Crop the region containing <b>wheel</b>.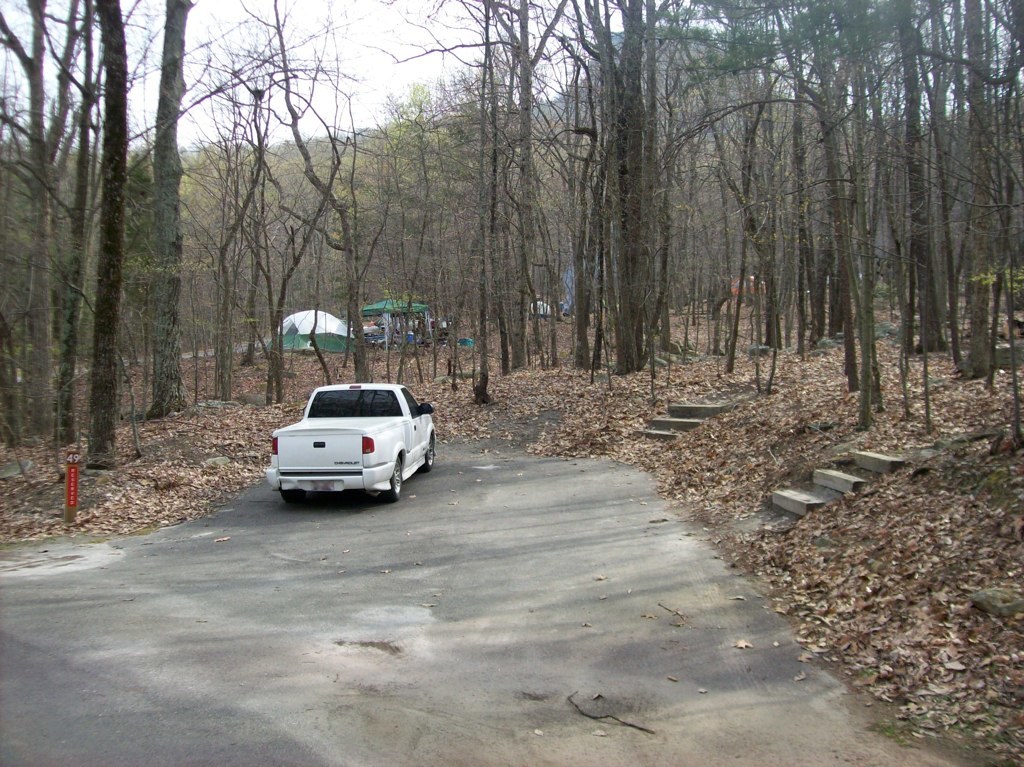
Crop region: BBox(423, 441, 435, 473).
